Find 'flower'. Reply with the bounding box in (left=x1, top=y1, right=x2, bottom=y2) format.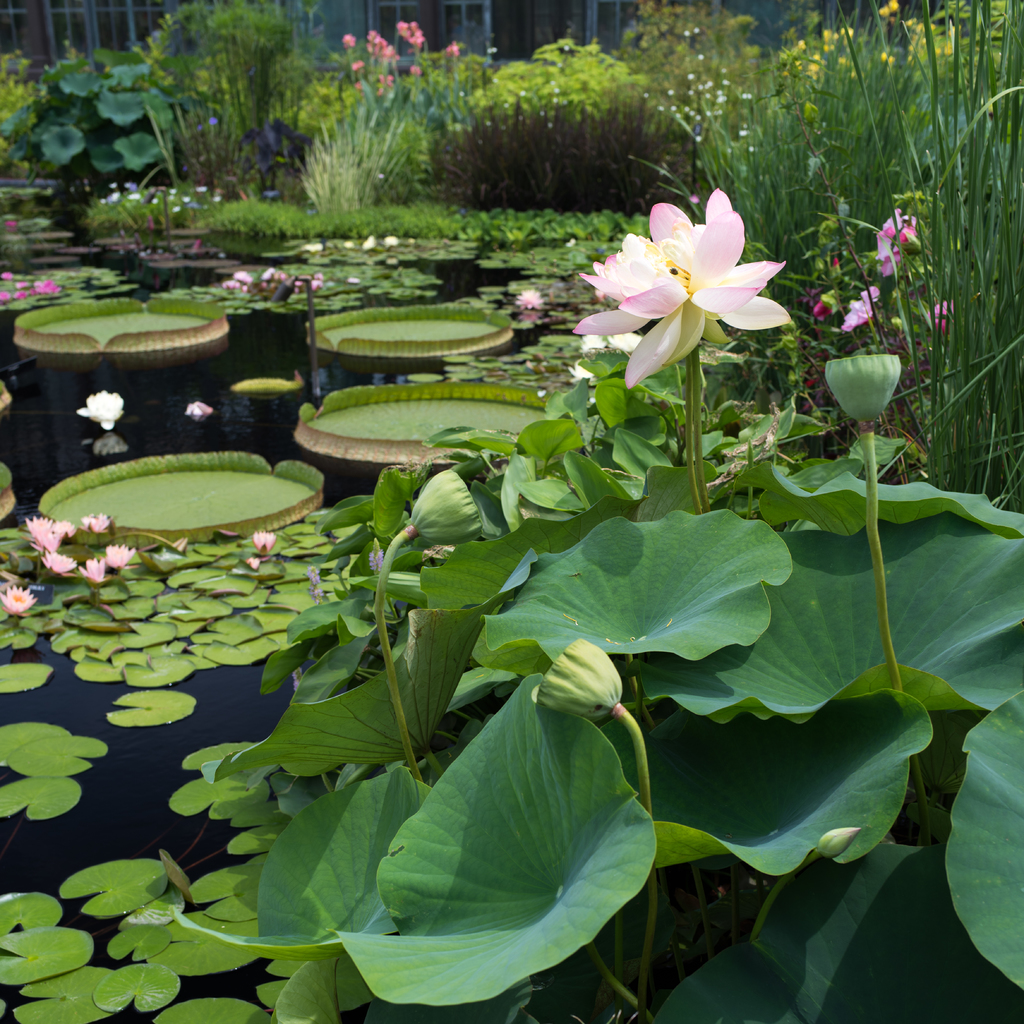
(left=368, top=534, right=385, bottom=581).
